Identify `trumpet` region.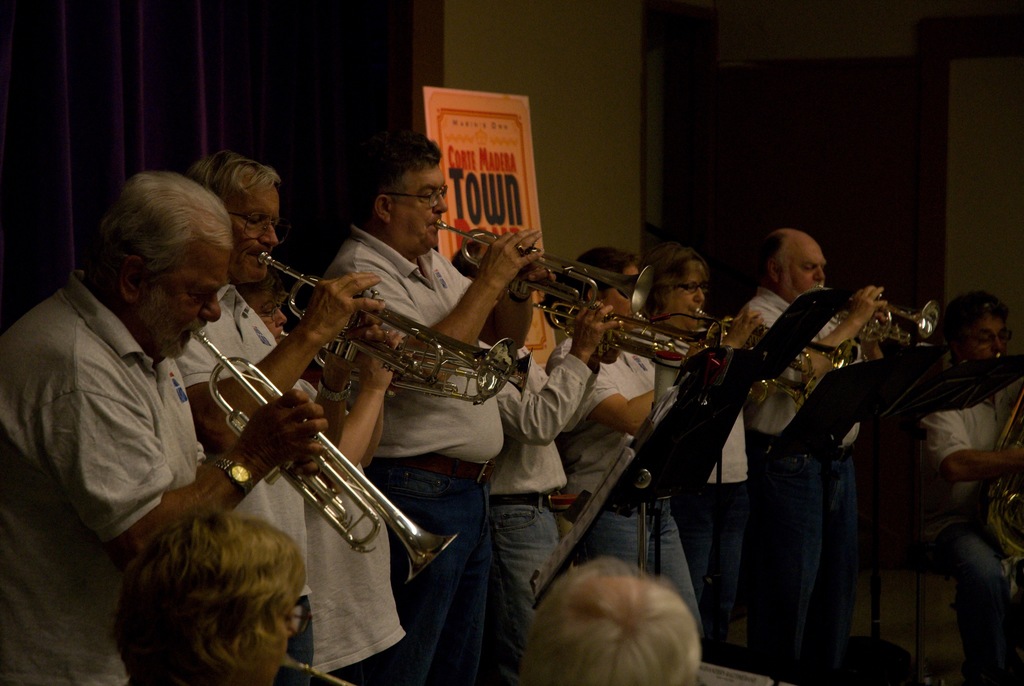
Region: left=816, top=284, right=945, bottom=349.
